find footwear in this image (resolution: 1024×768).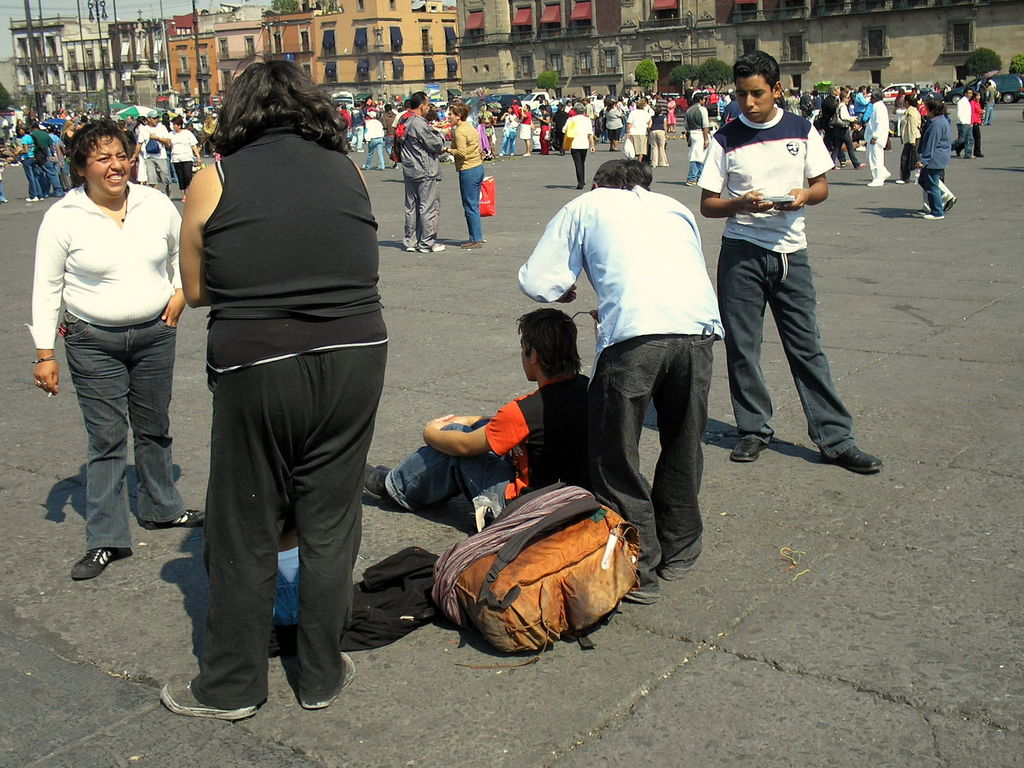
rect(419, 243, 449, 253).
